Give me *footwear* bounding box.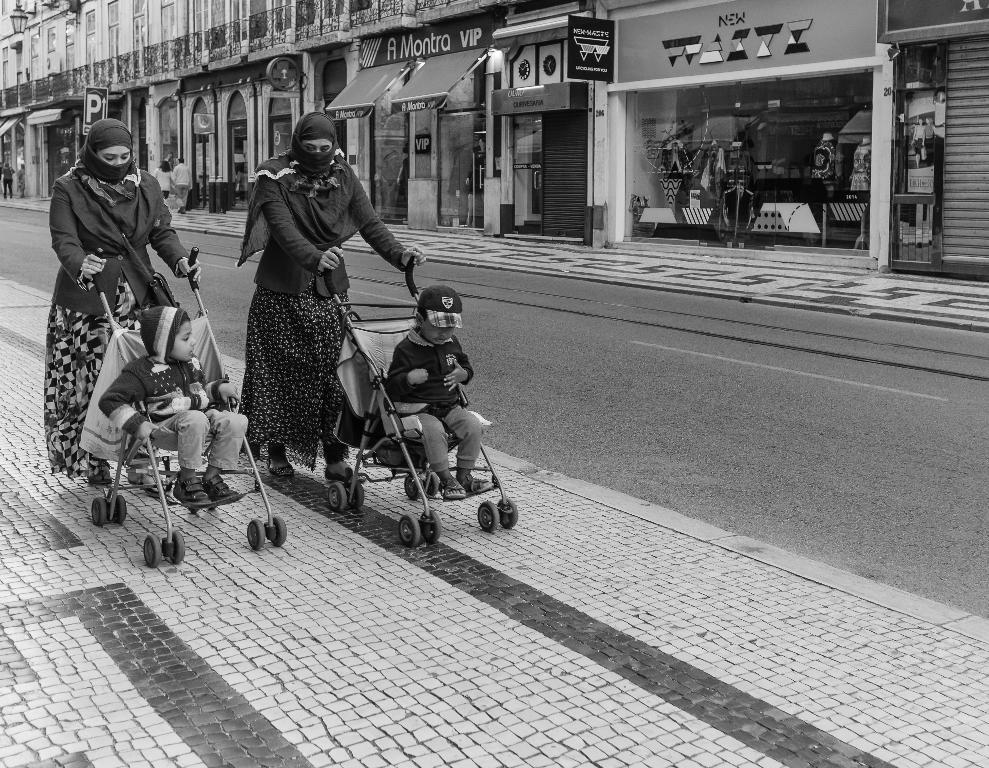
detection(125, 464, 169, 508).
